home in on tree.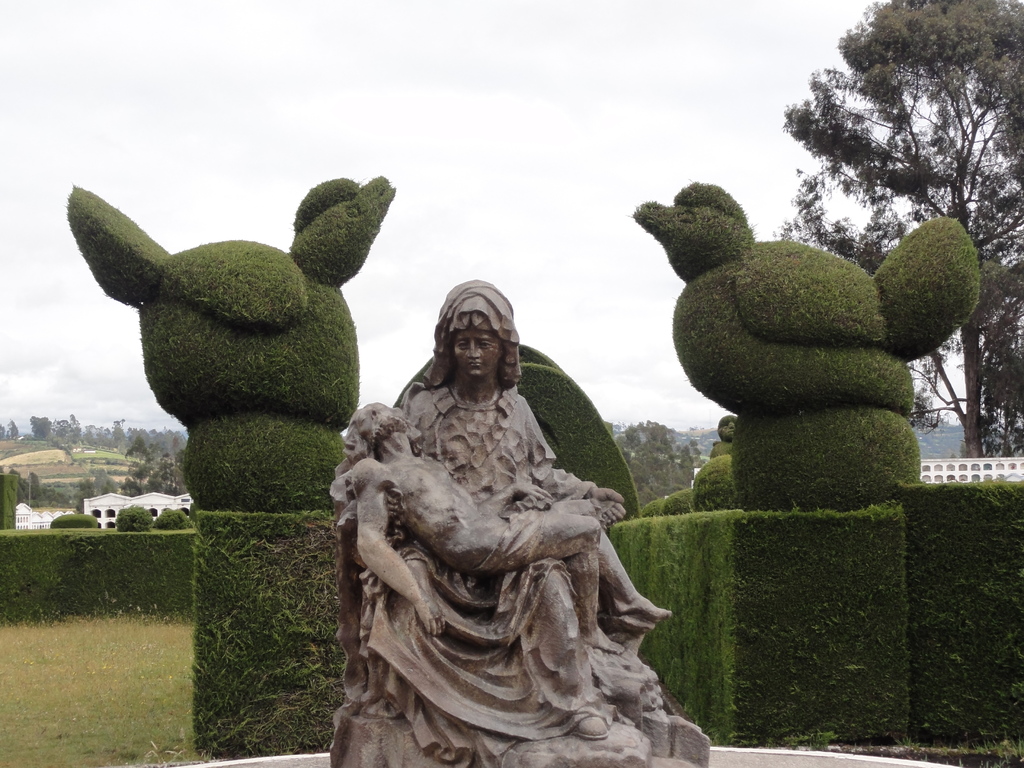
Homed in at bbox=[614, 417, 701, 505].
